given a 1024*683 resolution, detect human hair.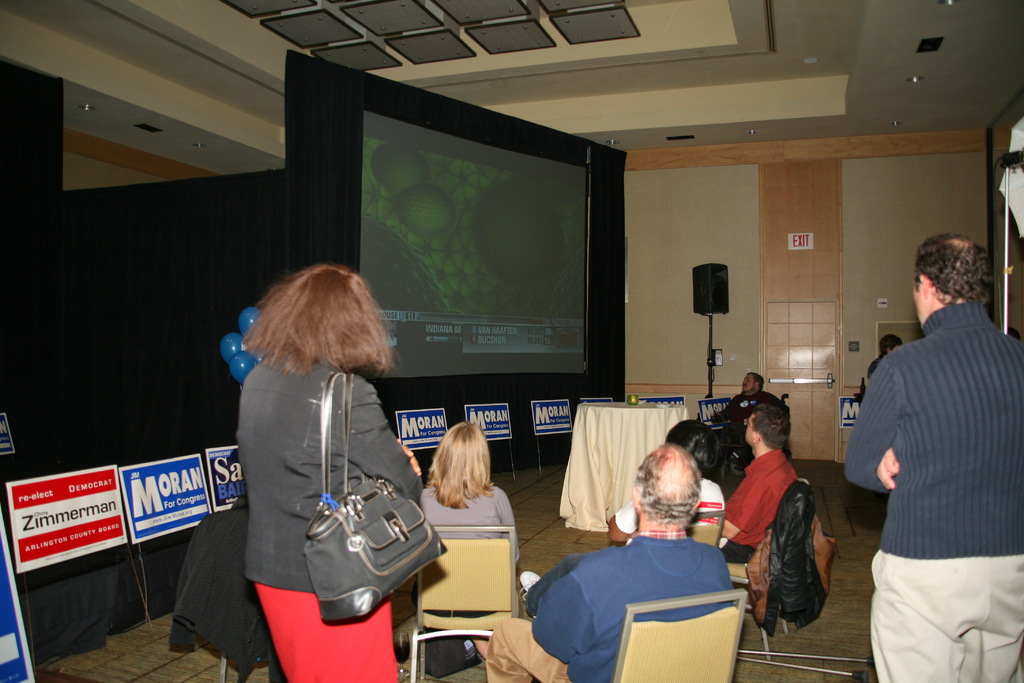
(x1=748, y1=404, x2=785, y2=445).
